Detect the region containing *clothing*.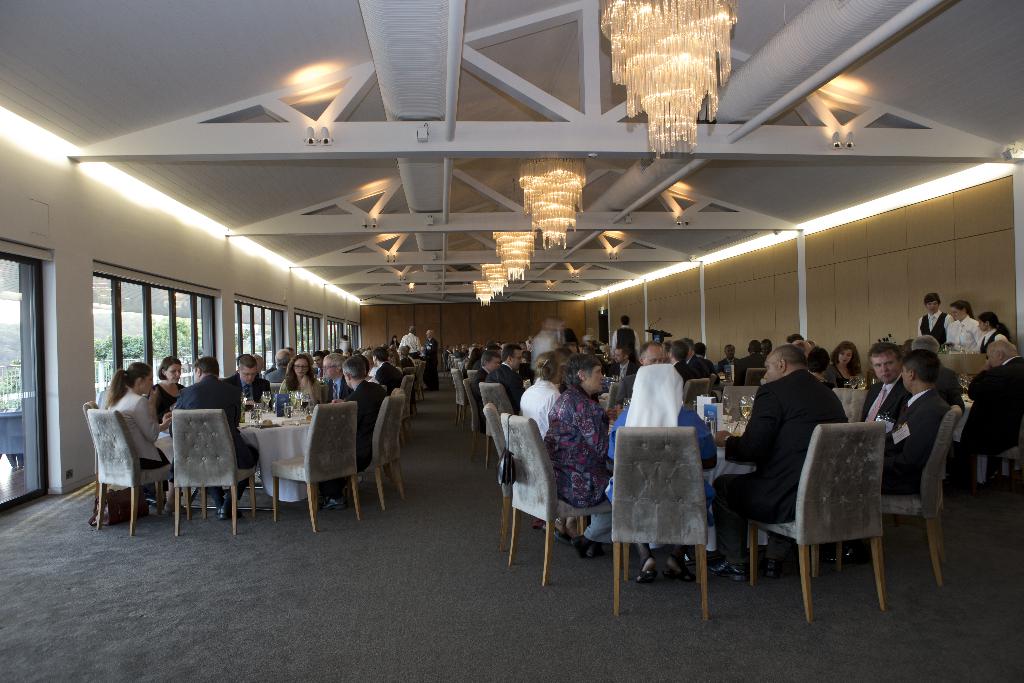
box(538, 384, 616, 542).
